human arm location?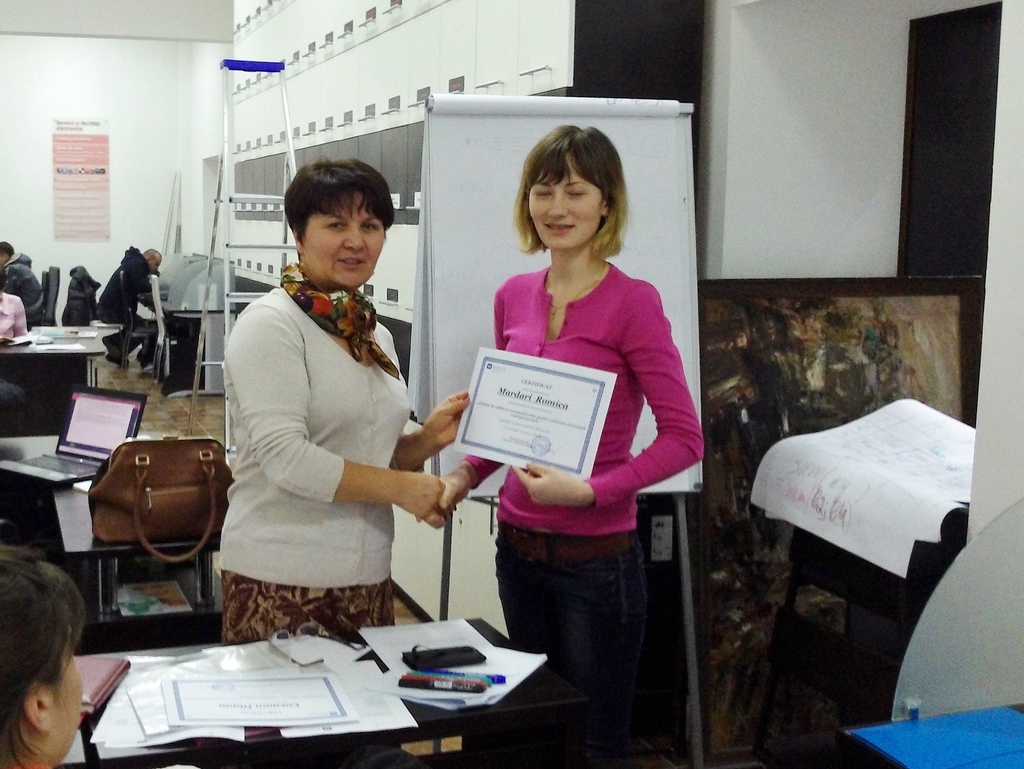
{"left": 414, "top": 277, "right": 512, "bottom": 533}
